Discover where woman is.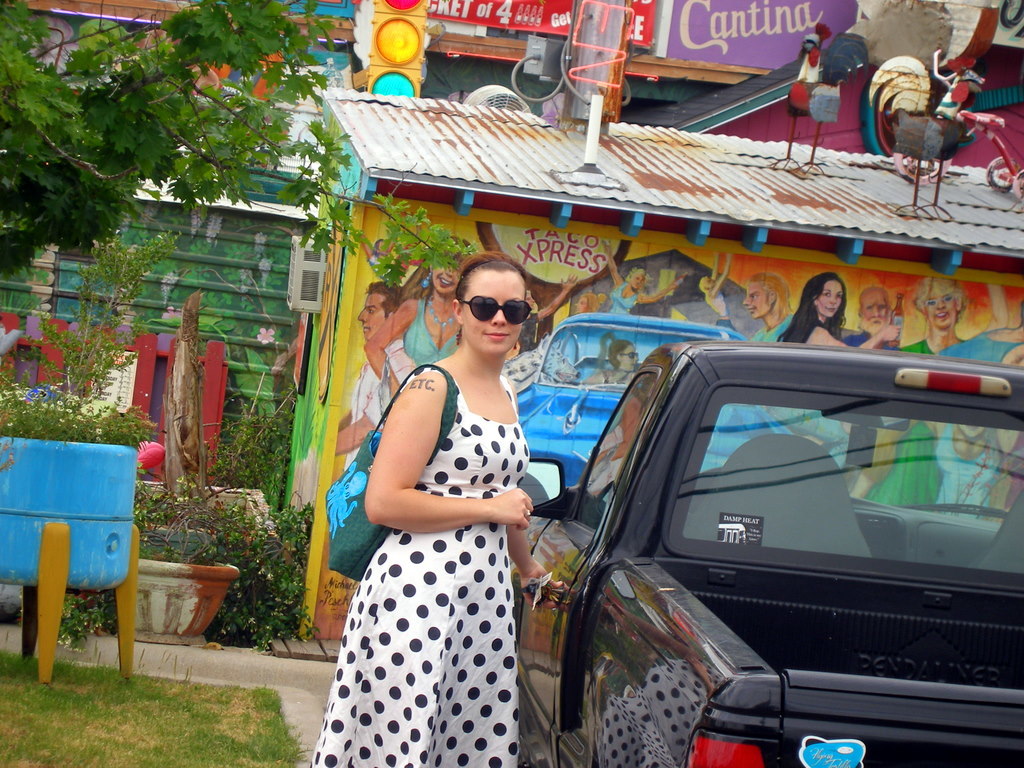
Discovered at <region>363, 239, 472, 402</region>.
